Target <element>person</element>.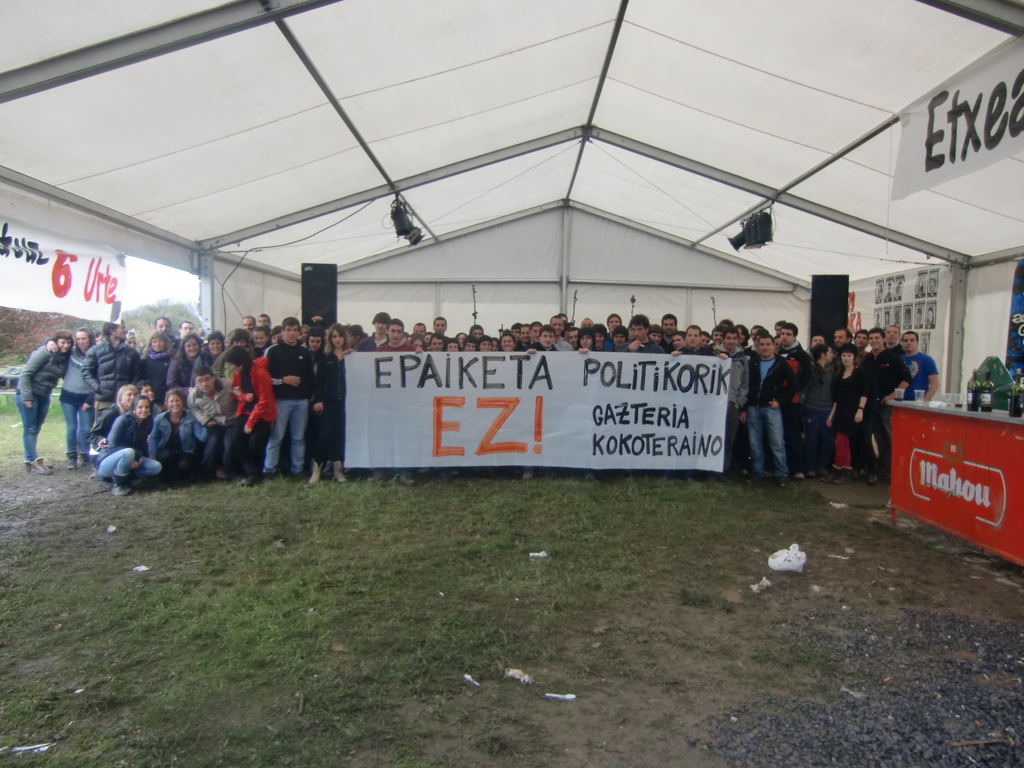
Target region: region(459, 334, 480, 353).
